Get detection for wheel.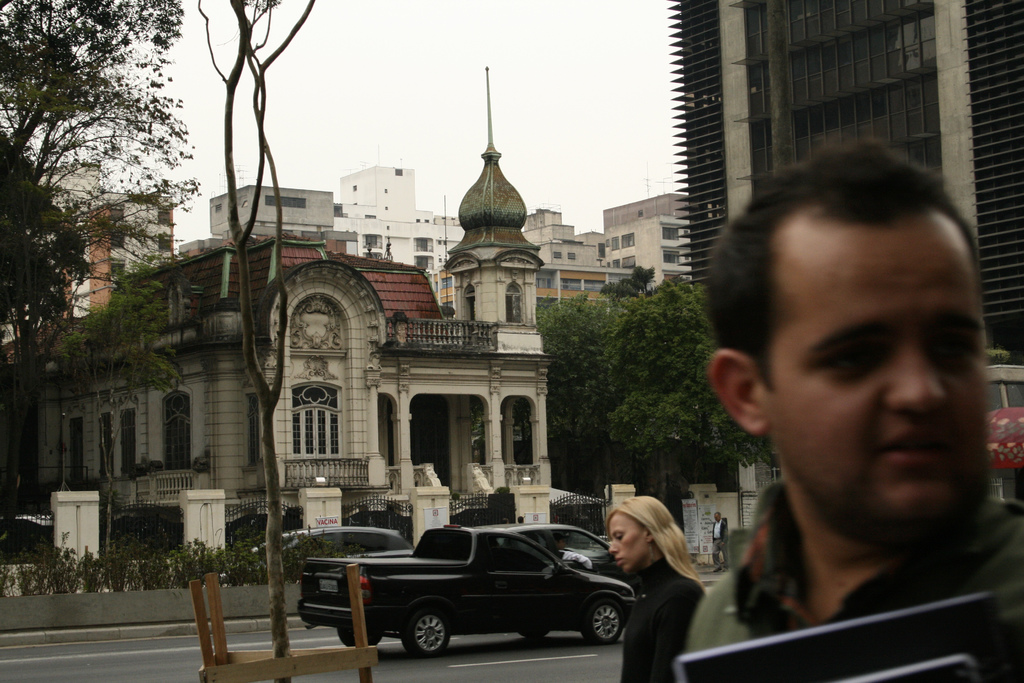
Detection: <bbox>387, 605, 467, 664</bbox>.
